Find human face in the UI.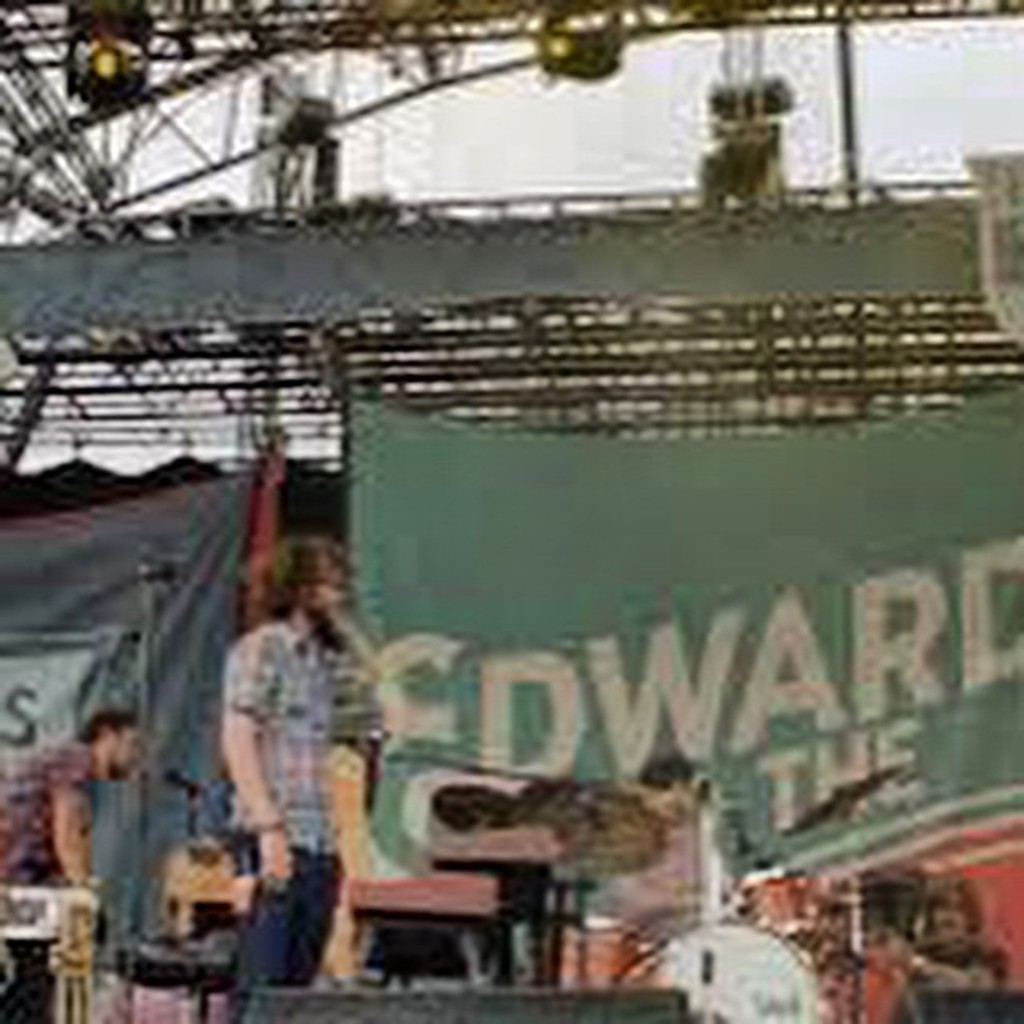
UI element at [x1=934, y1=894, x2=966, y2=944].
